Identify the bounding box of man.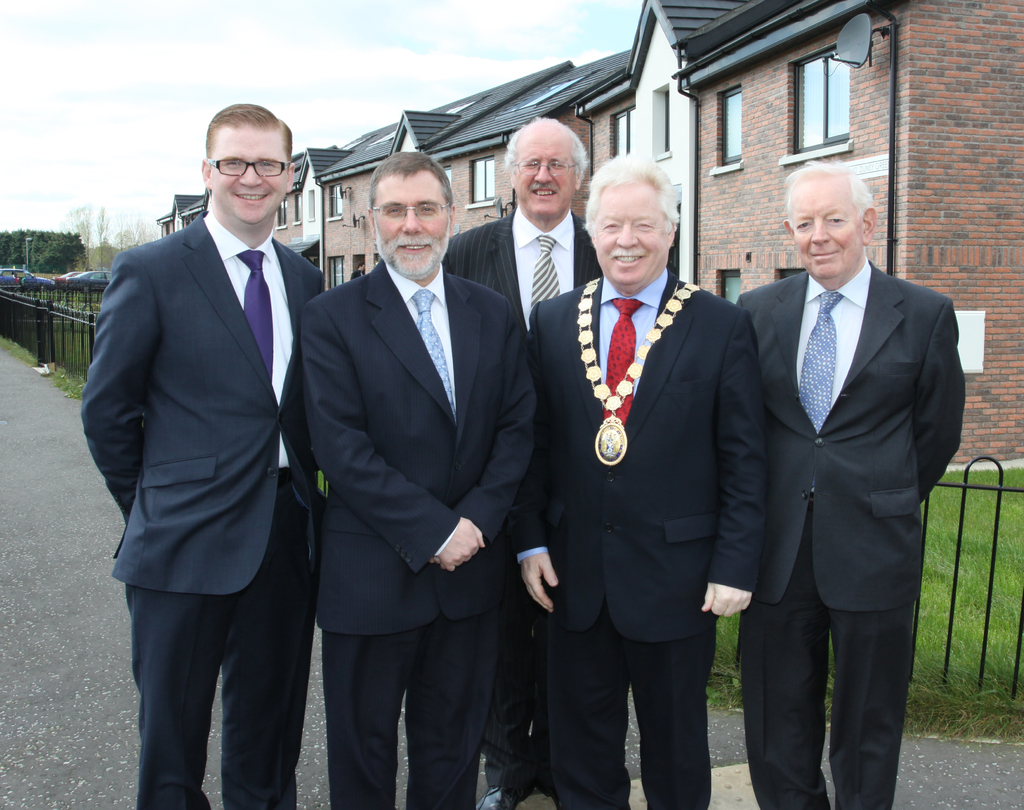
BBox(291, 137, 542, 809).
